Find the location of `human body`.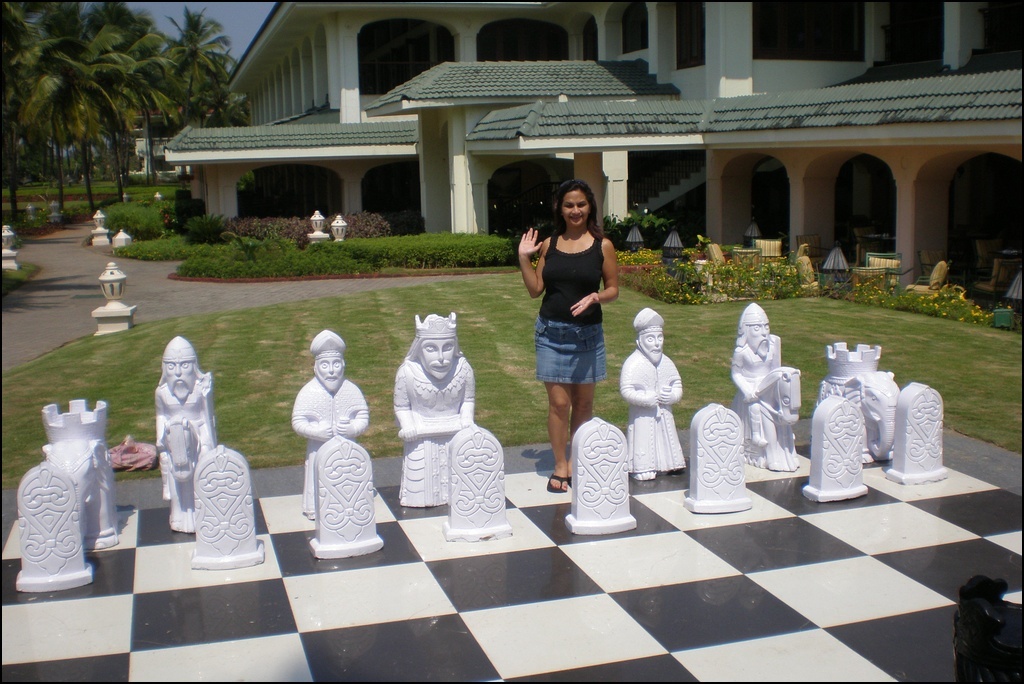
Location: <bbox>726, 299, 808, 463</bbox>.
